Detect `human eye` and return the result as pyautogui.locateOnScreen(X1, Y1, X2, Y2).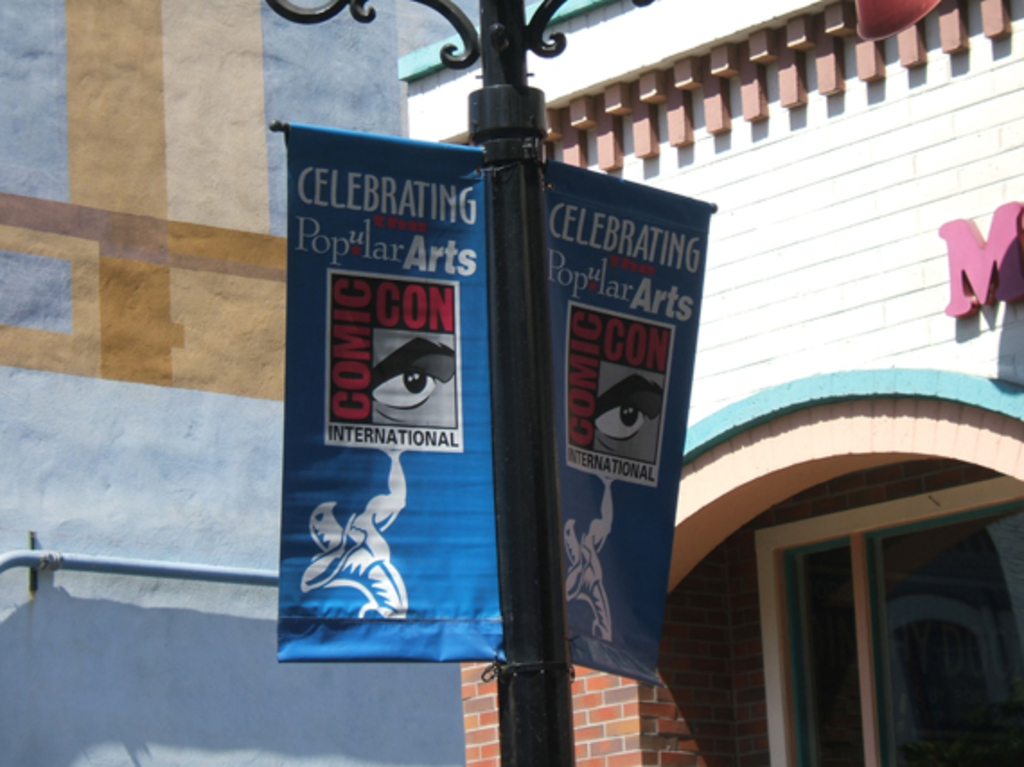
pyautogui.locateOnScreen(566, 526, 573, 537).
